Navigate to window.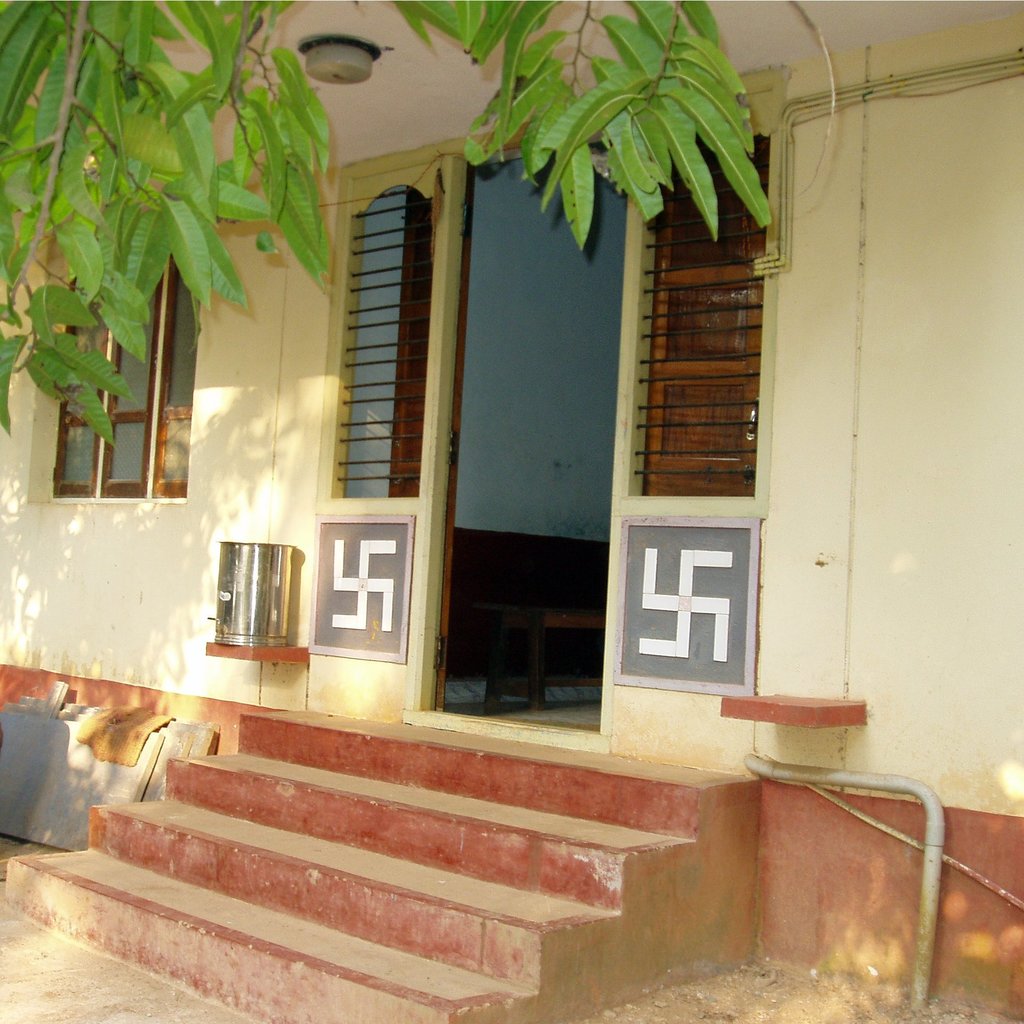
Navigation target: bbox=[47, 260, 199, 509].
